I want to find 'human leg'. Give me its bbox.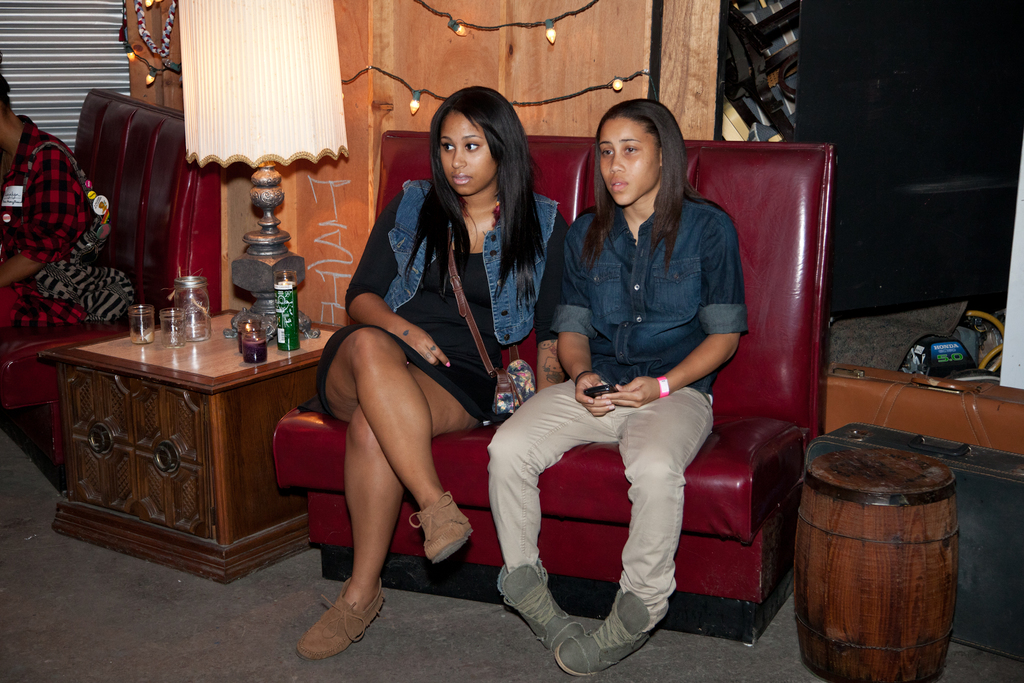
298,340,467,663.
